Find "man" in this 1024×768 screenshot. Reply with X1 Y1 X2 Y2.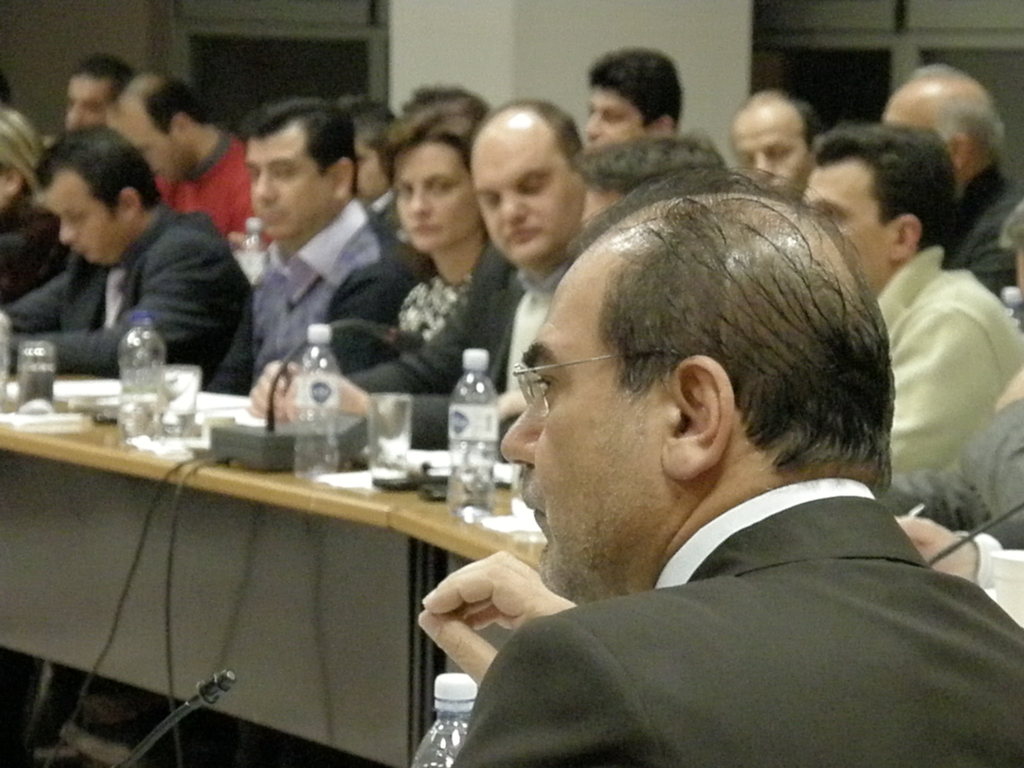
62 53 134 131.
